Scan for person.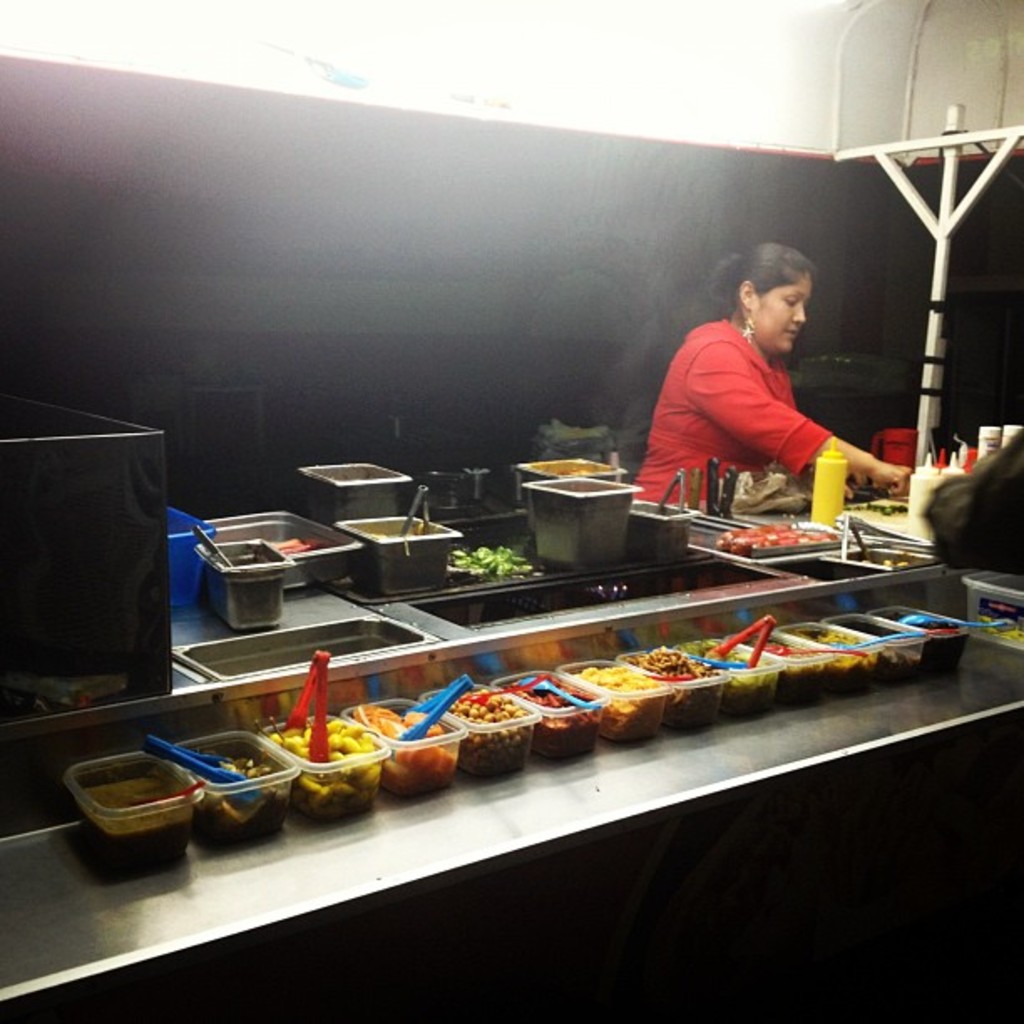
Scan result: <region>617, 241, 920, 514</region>.
